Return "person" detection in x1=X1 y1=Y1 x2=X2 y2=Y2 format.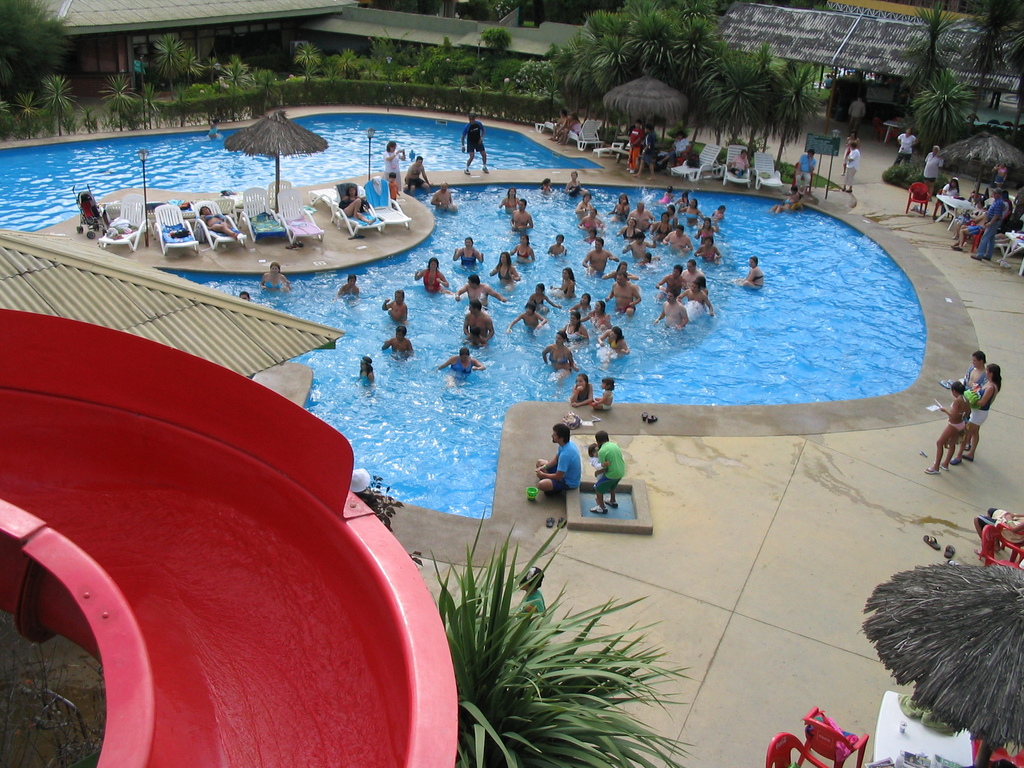
x1=618 y1=270 x2=635 y2=317.
